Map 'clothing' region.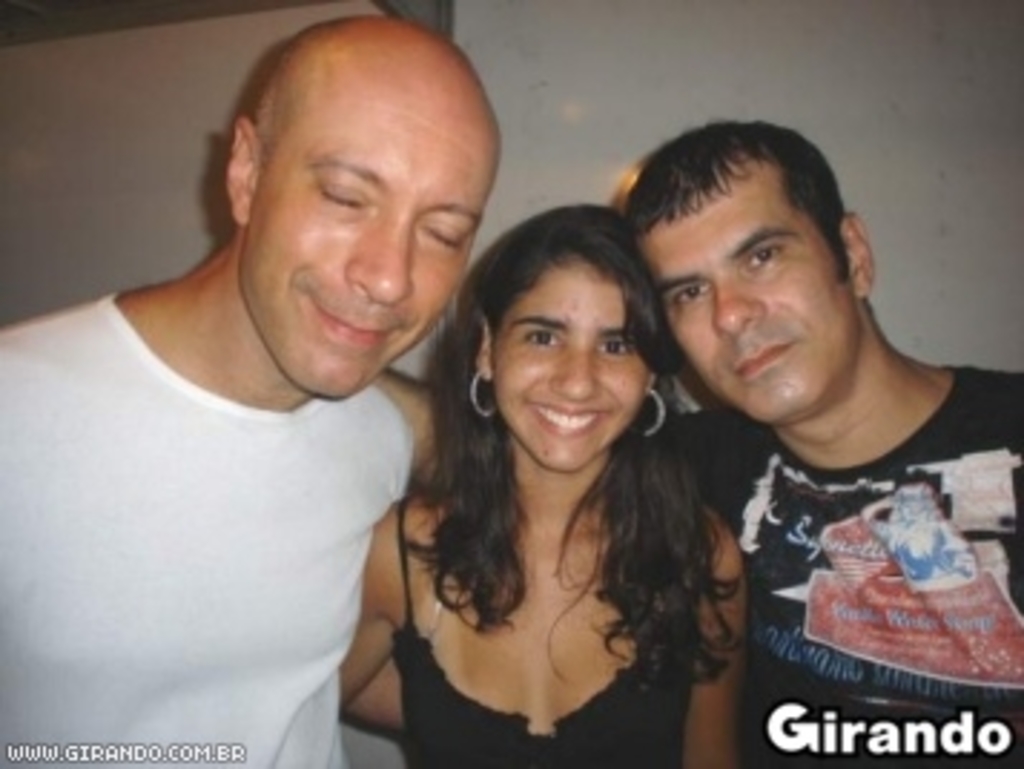
Mapped to 396 505 686 766.
